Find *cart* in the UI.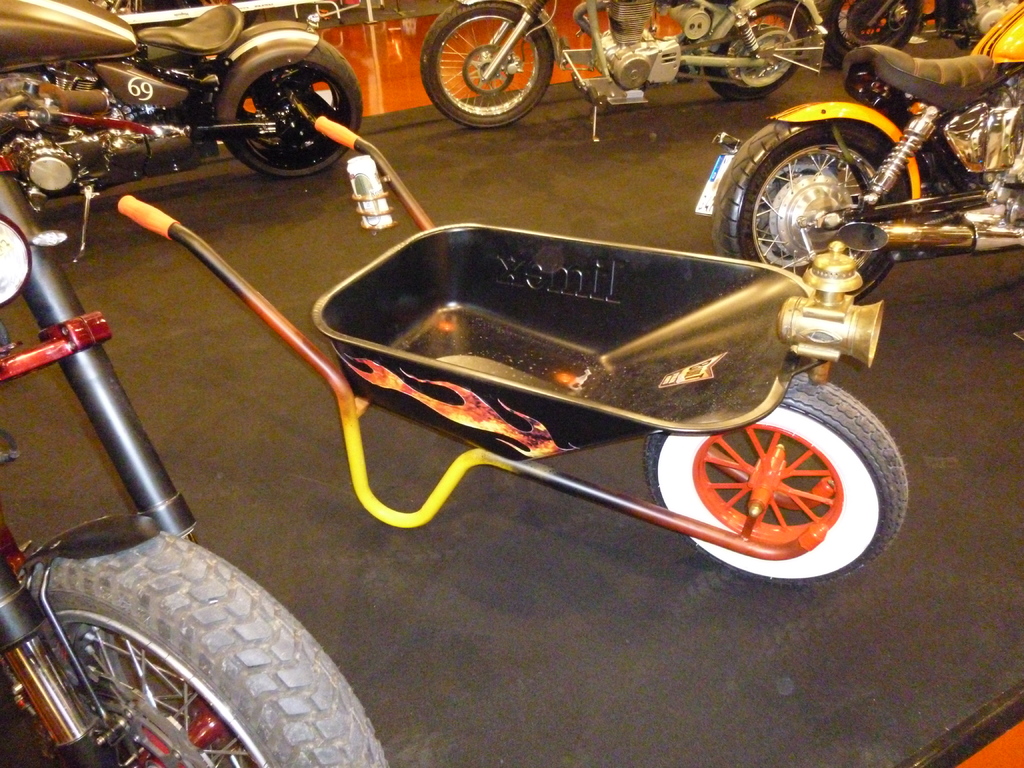
UI element at [x1=117, y1=114, x2=912, y2=590].
